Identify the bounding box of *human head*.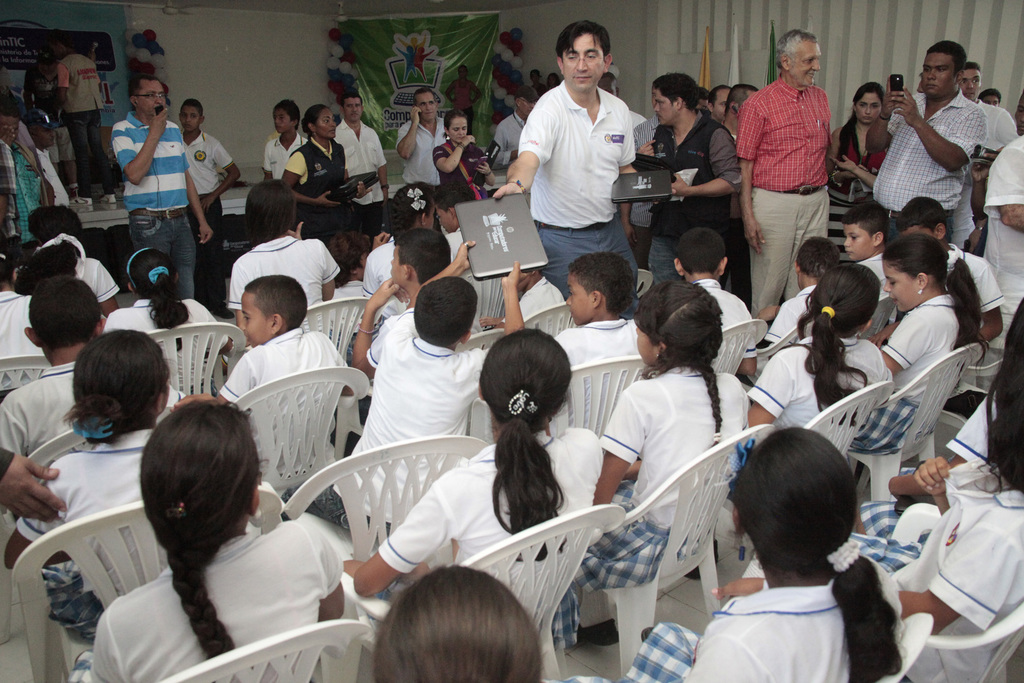
(x1=724, y1=81, x2=760, y2=124).
